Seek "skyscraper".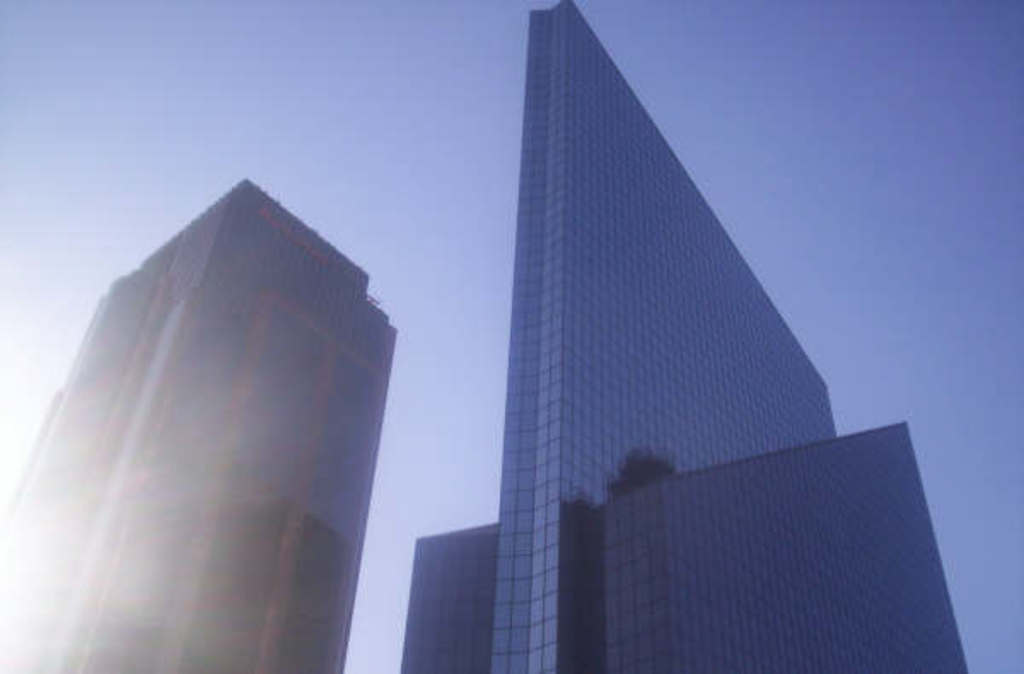
region(437, 12, 930, 633).
